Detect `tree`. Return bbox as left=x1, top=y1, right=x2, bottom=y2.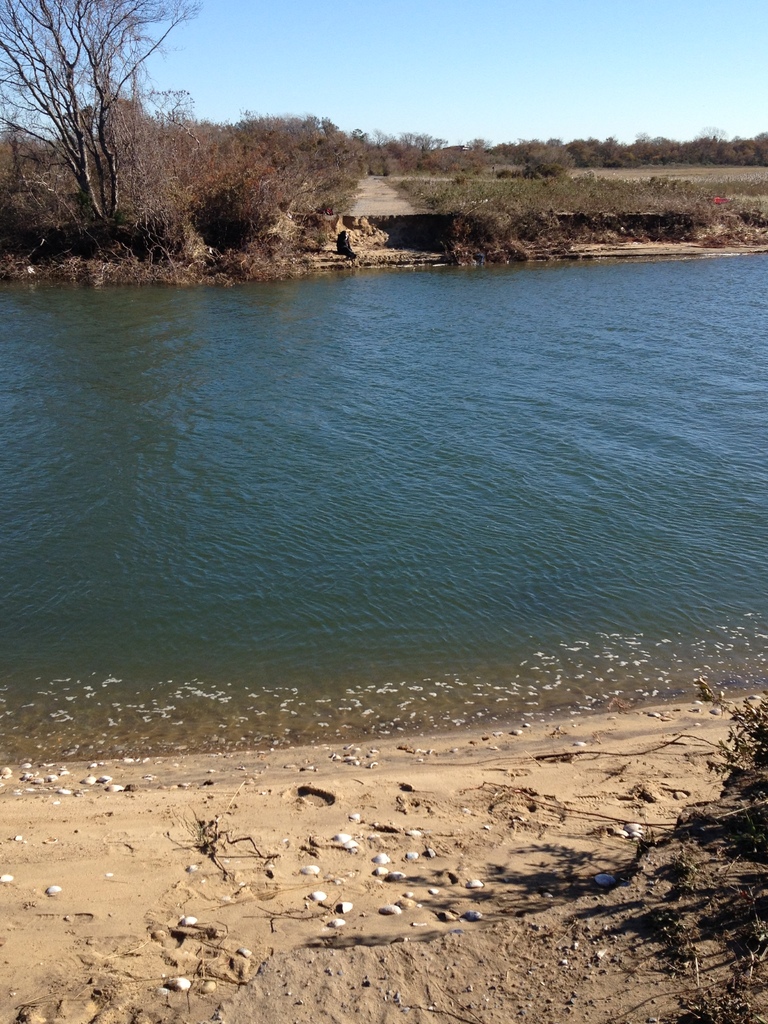
left=27, top=29, right=185, bottom=250.
